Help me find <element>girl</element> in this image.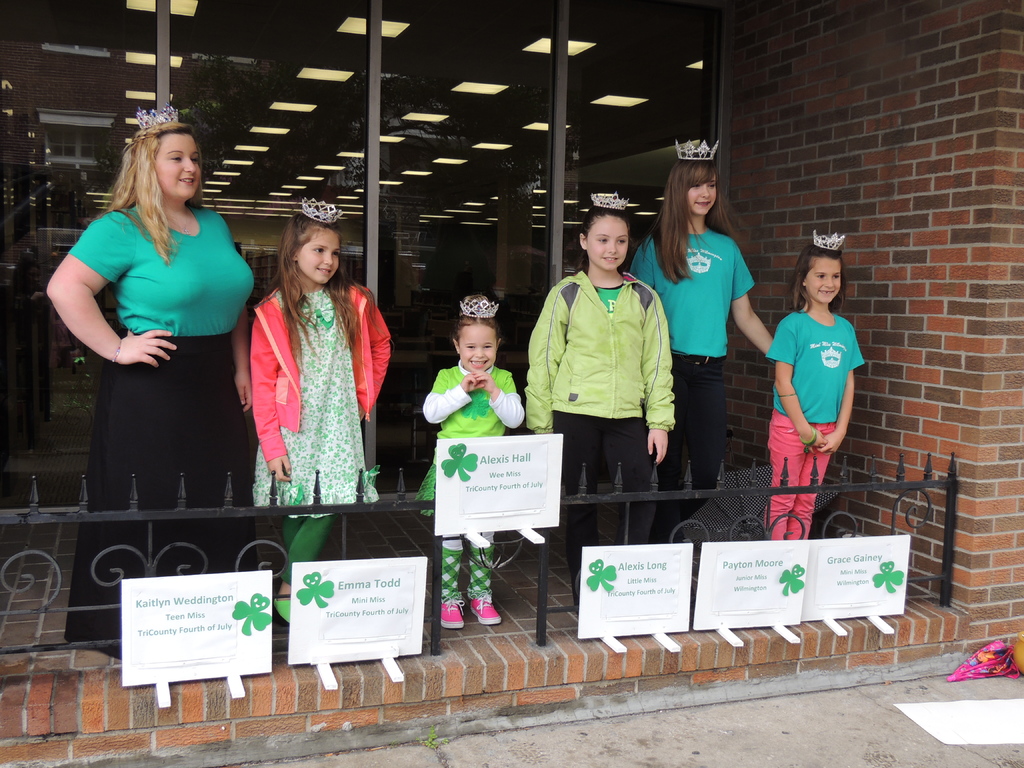
Found it: [523,195,673,598].
